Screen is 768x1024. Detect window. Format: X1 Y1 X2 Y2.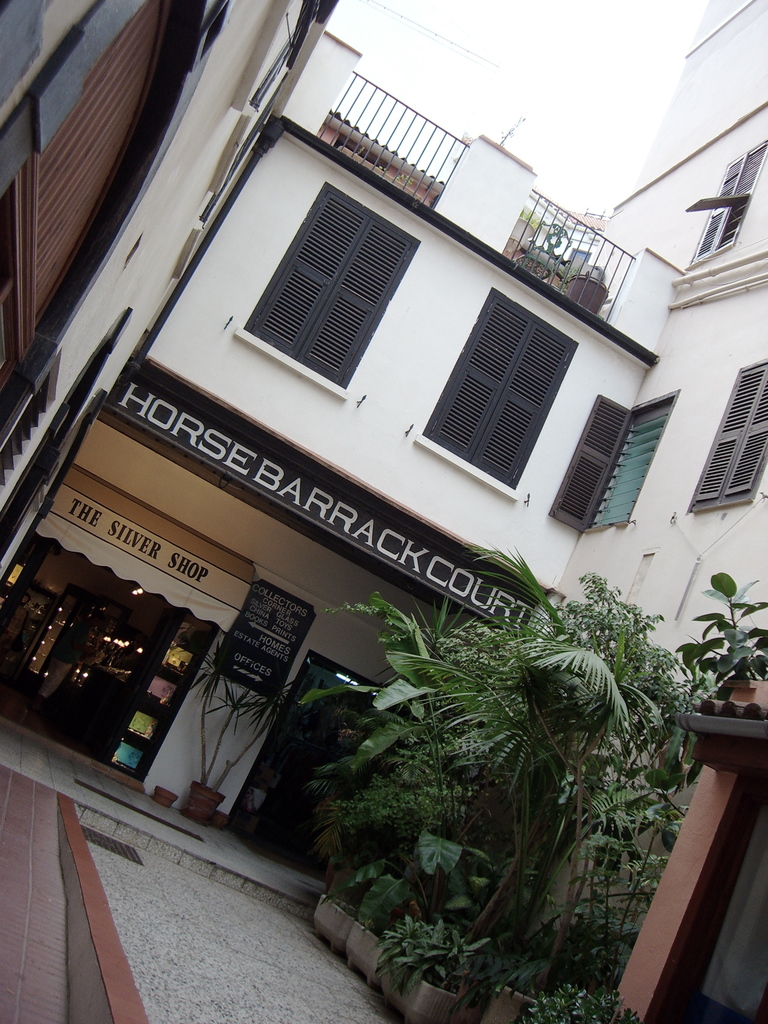
418 284 577 486.
